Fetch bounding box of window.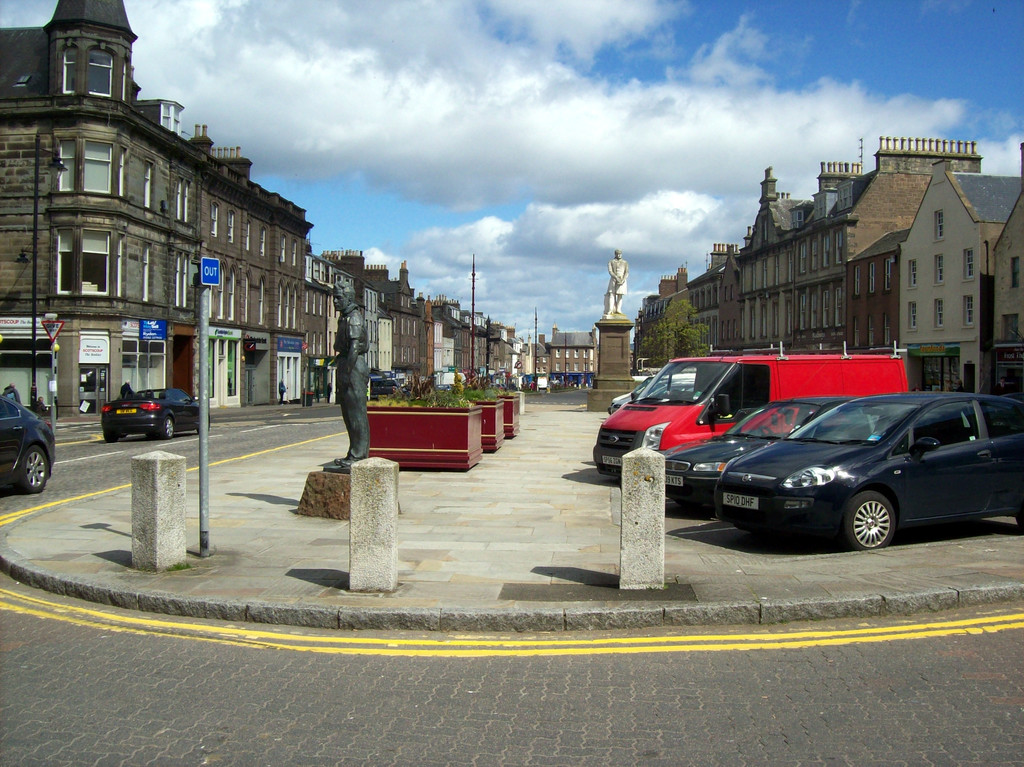
Bbox: locate(872, 294, 877, 346).
